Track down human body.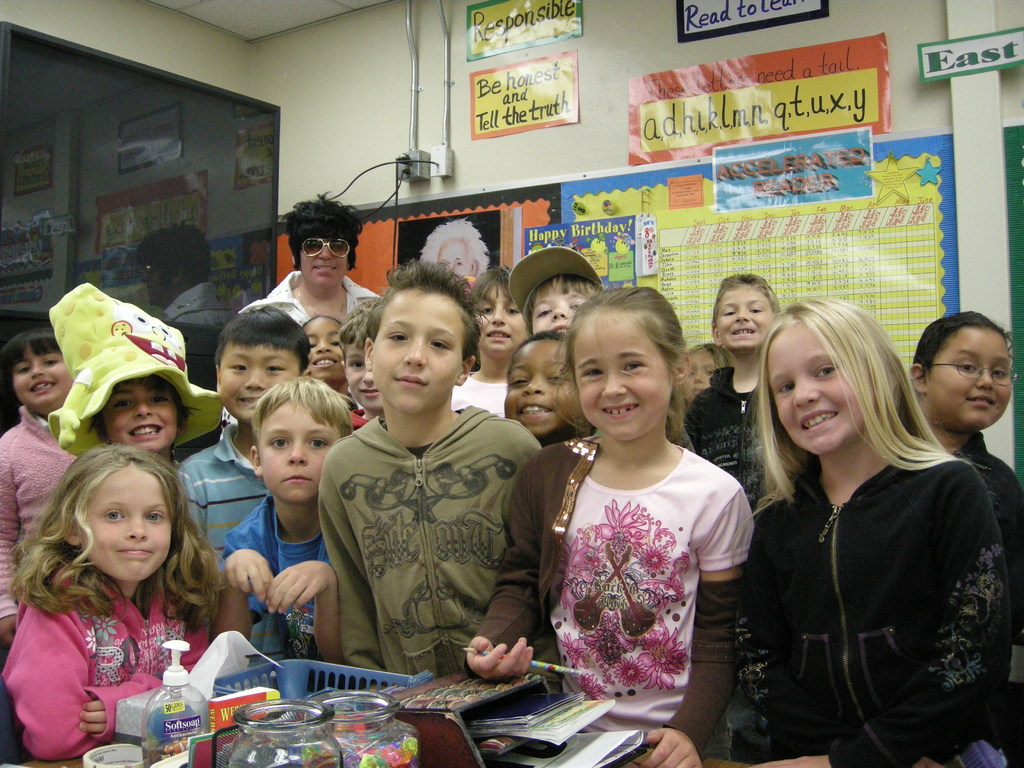
Tracked to [5, 566, 199, 767].
